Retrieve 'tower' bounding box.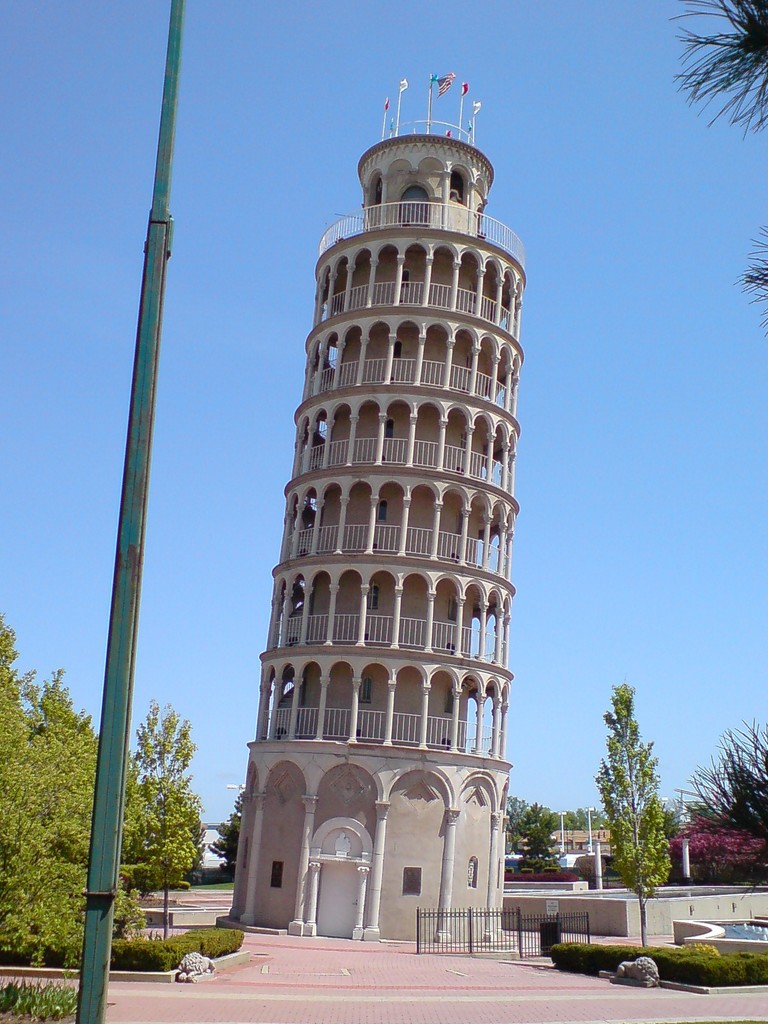
Bounding box: 227,66,543,948.
